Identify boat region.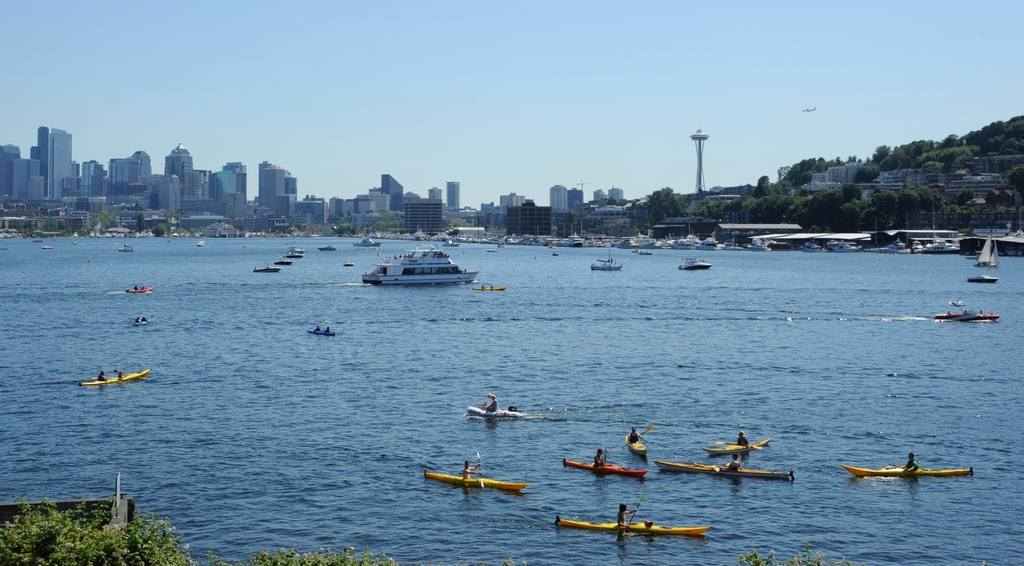
Region: (840,465,975,478).
